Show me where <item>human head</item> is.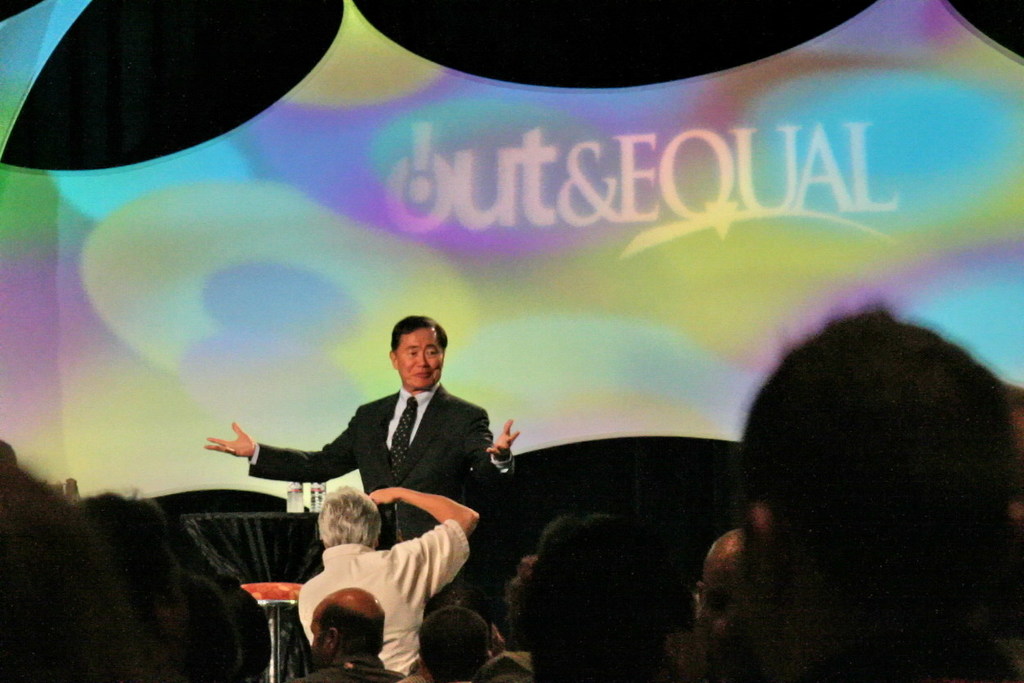
<item>human head</item> is at [309,587,388,669].
